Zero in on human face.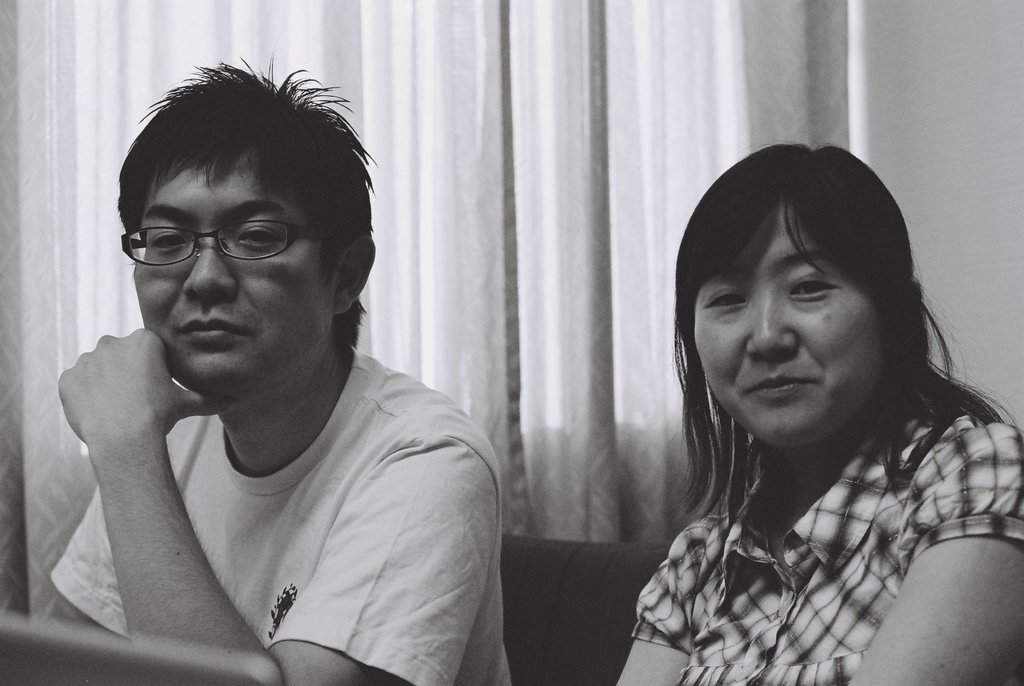
Zeroed in: box=[133, 159, 339, 389].
